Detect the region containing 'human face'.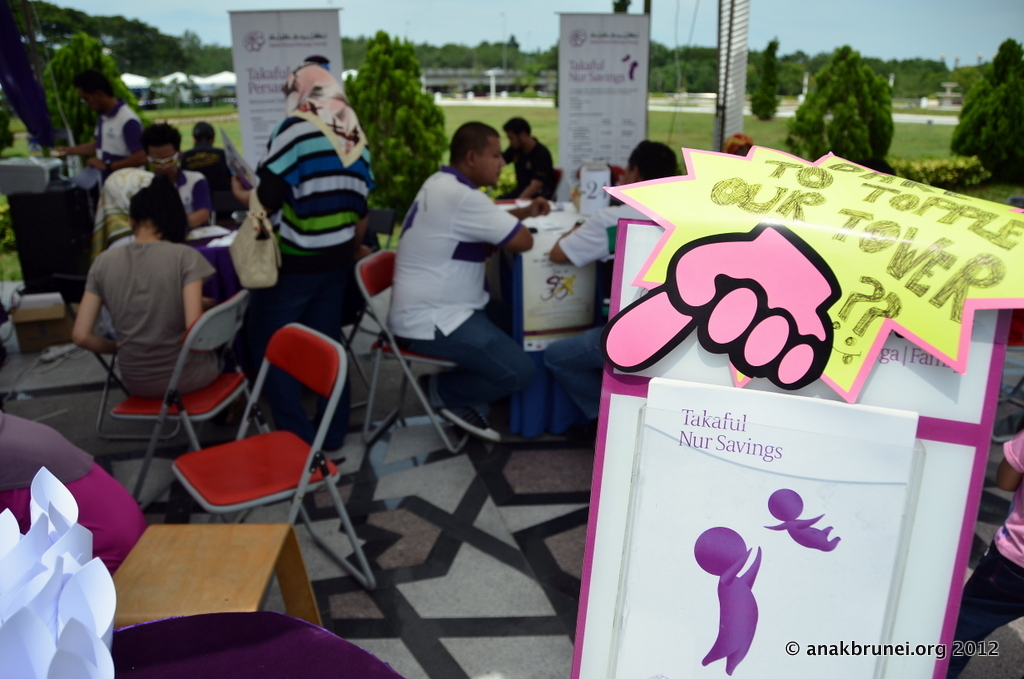
147:143:179:174.
